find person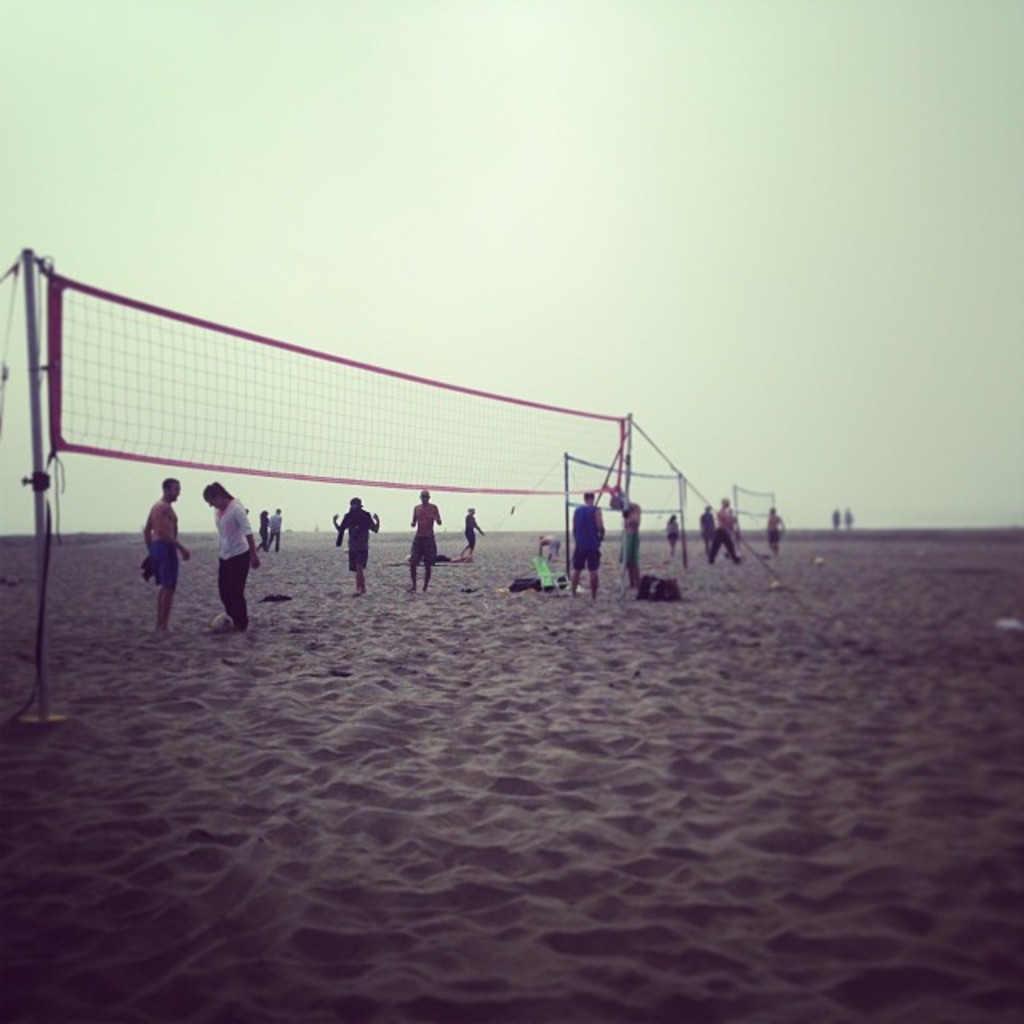
840,499,856,530
